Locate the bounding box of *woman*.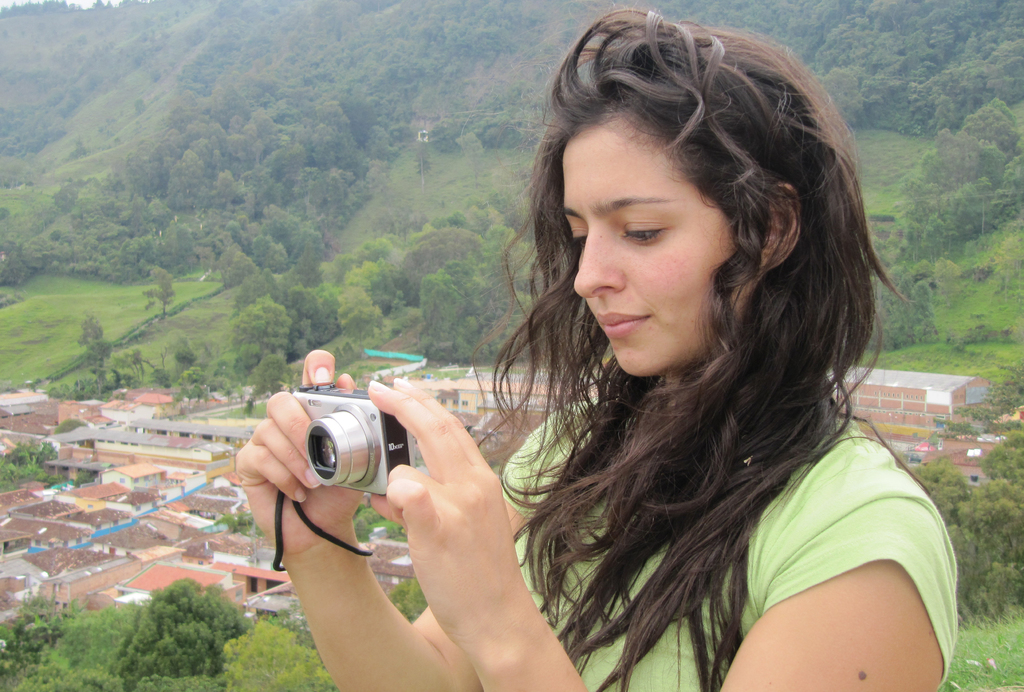
Bounding box: left=395, top=28, right=957, bottom=688.
